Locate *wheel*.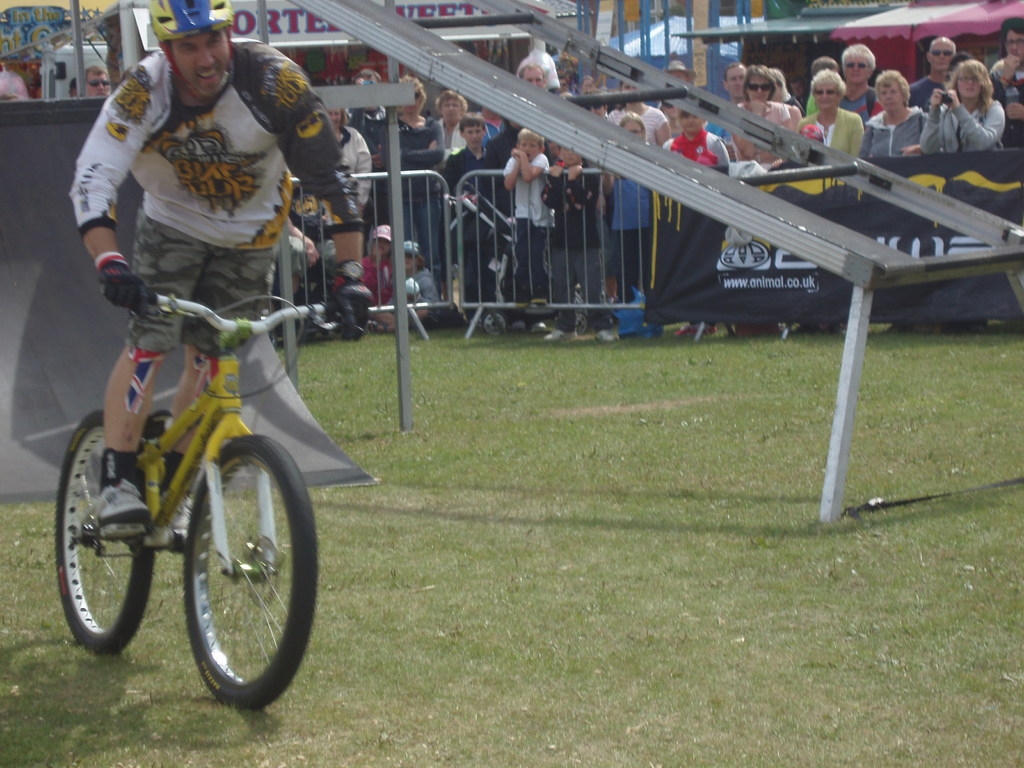
Bounding box: [57, 408, 156, 655].
